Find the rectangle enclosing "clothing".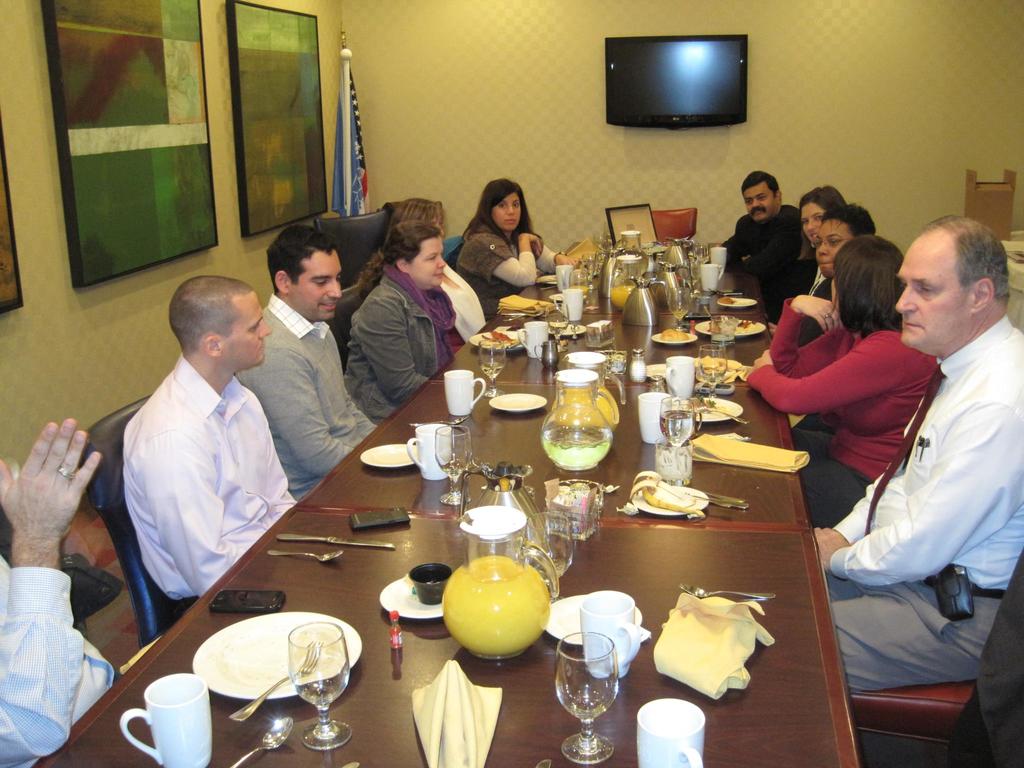
[804,312,1023,584].
